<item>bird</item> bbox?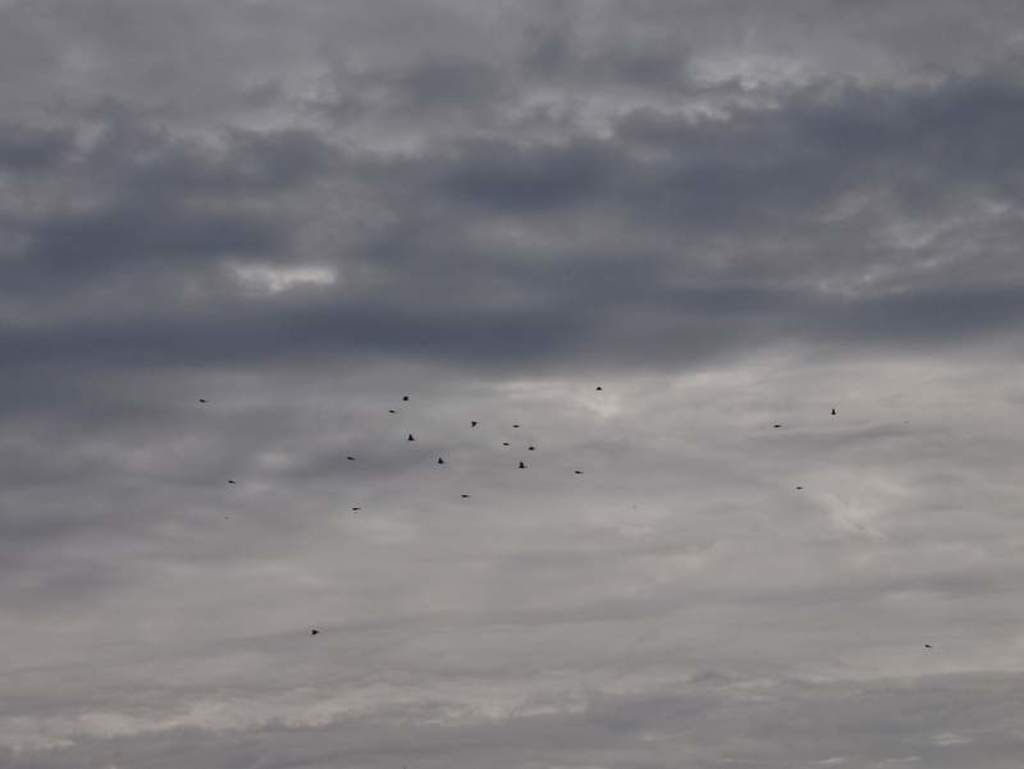
776/427/777/435
